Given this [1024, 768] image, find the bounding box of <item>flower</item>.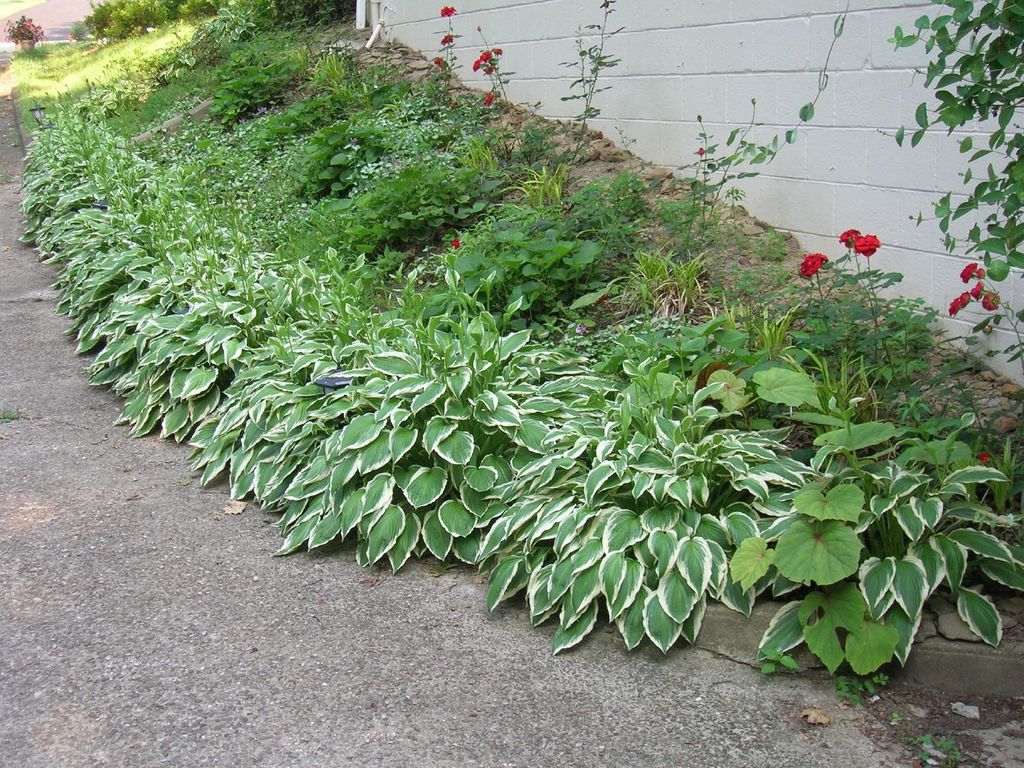
980, 449, 991, 466.
